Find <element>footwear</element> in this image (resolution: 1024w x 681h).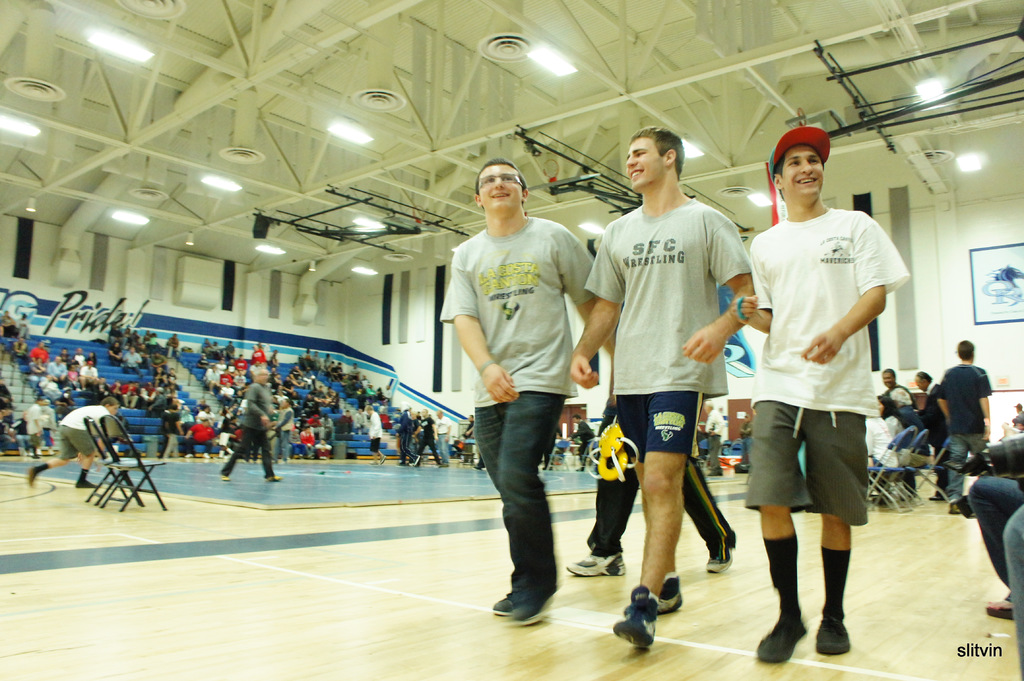
817:616:849:655.
